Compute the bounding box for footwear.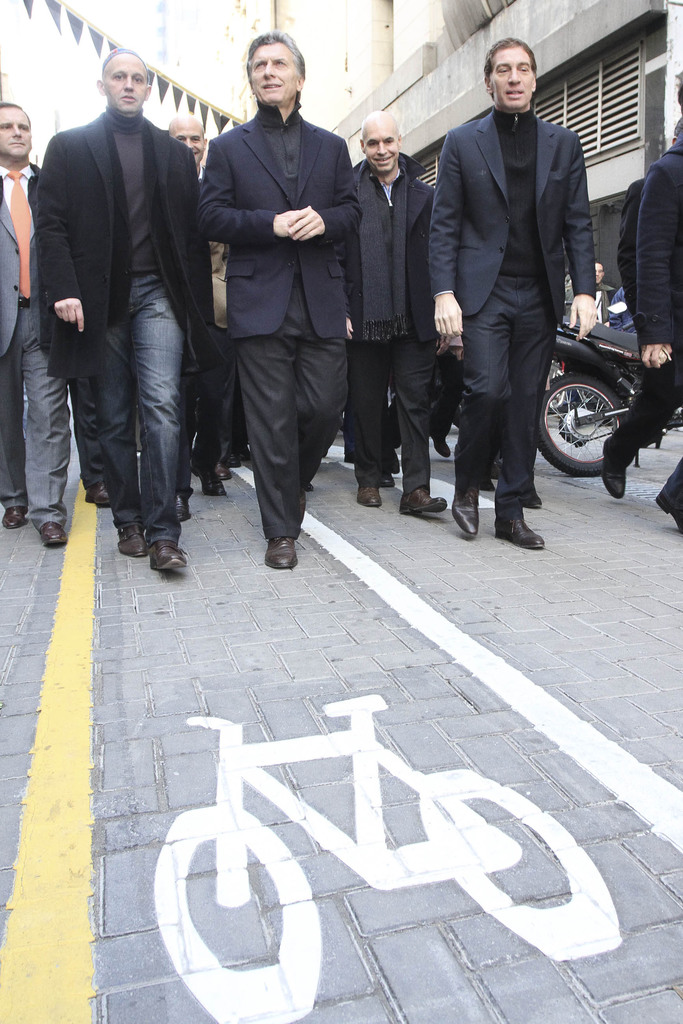
bbox=(83, 484, 111, 507).
